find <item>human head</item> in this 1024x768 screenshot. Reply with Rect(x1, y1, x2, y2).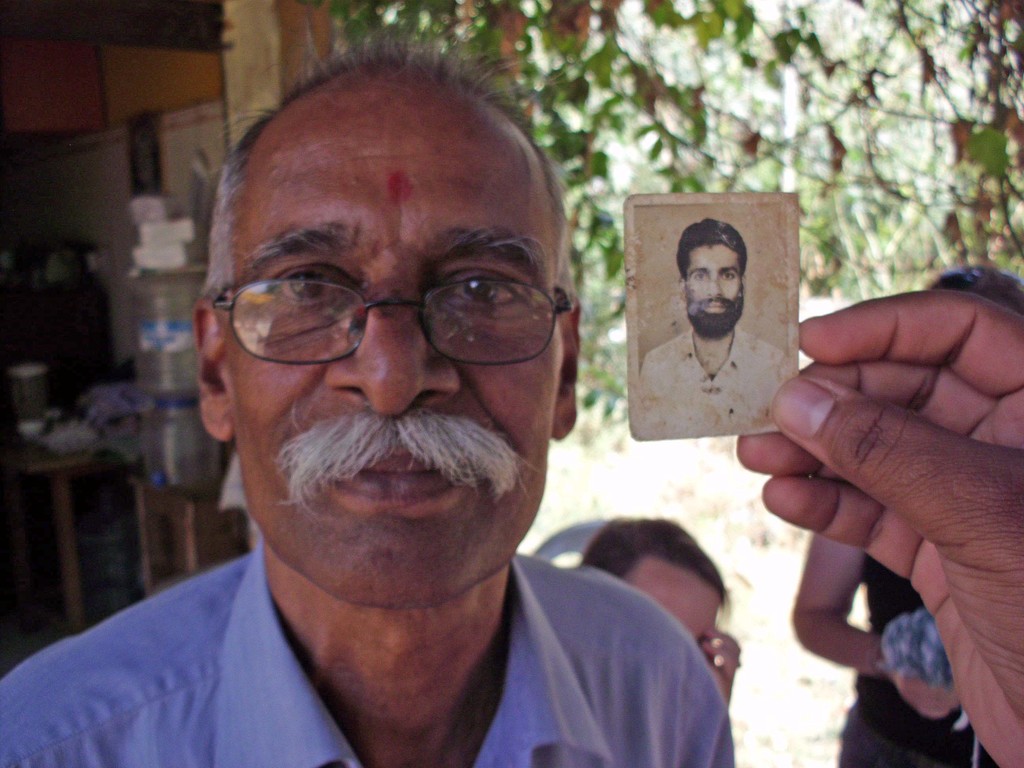
Rect(188, 44, 578, 602).
